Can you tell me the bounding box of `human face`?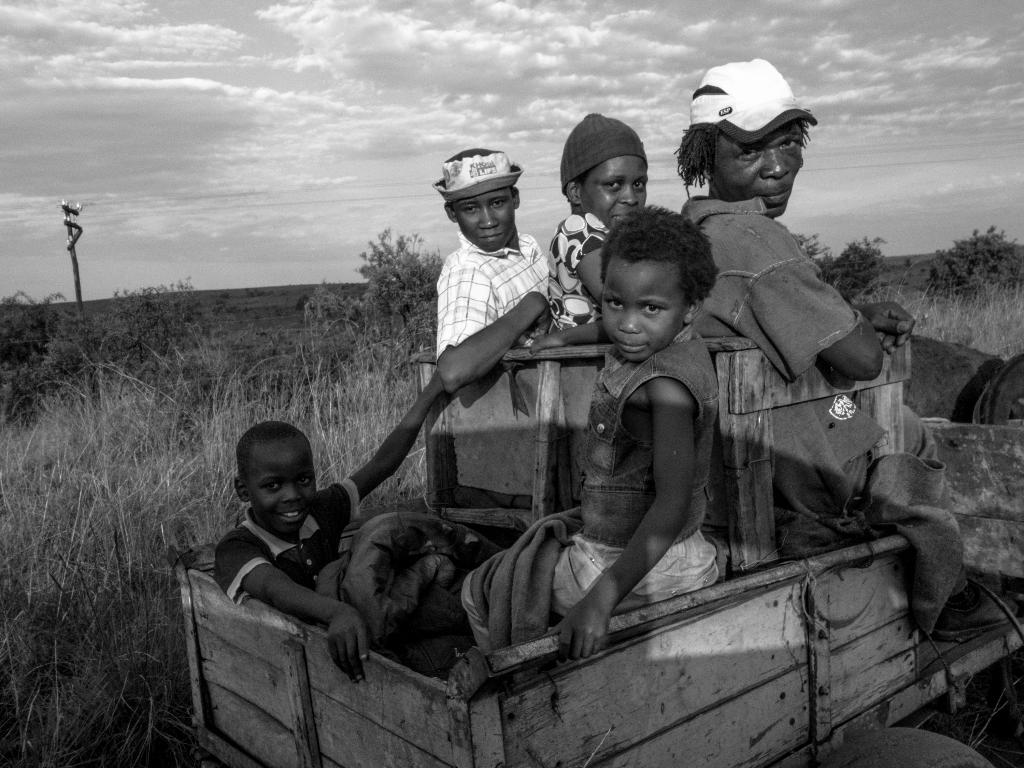
[591, 262, 688, 367].
